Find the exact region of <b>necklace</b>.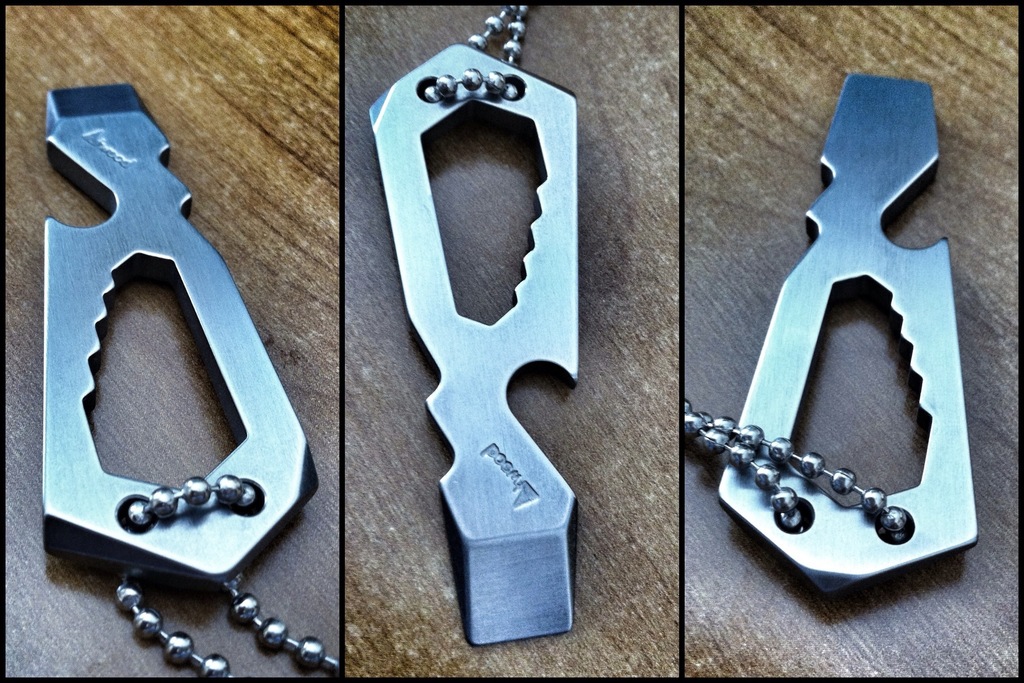
Exact region: detection(367, 4, 575, 648).
